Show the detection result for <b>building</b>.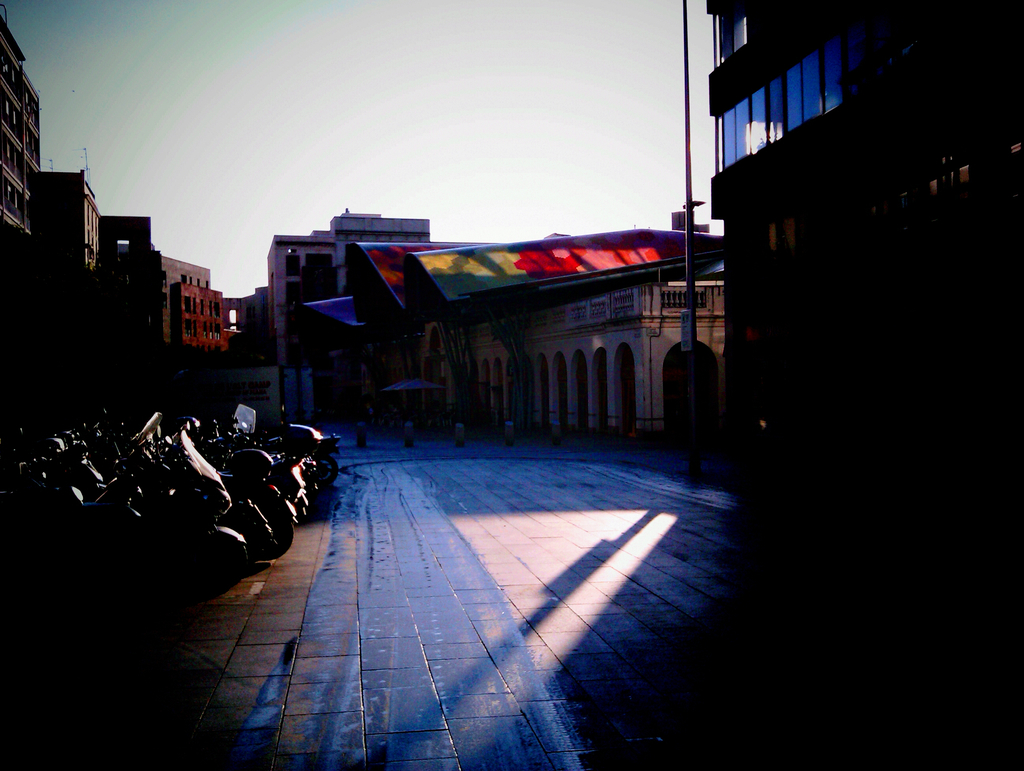
{"left": 41, "top": 165, "right": 104, "bottom": 429}.
